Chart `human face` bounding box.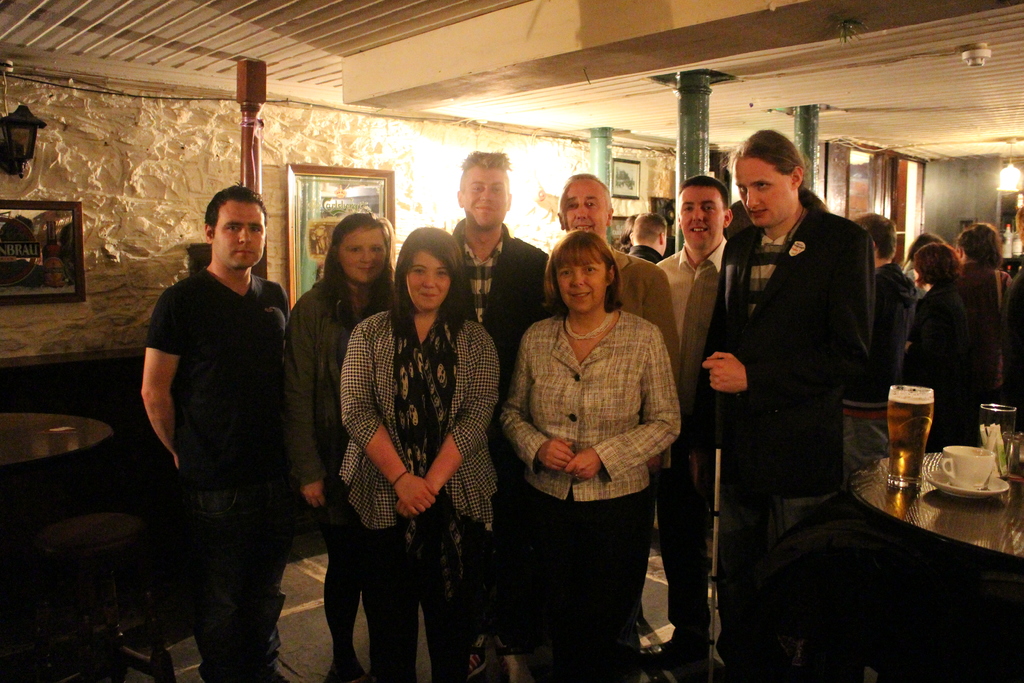
Charted: [left=214, top=198, right=263, bottom=269].
